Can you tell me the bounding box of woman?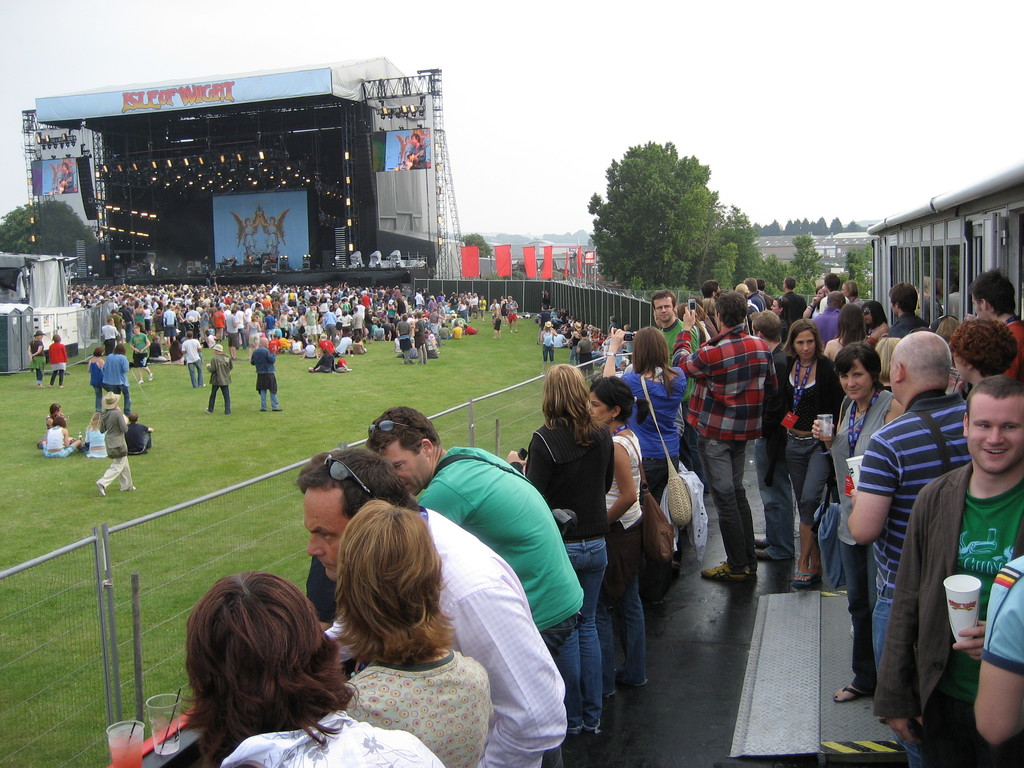
<region>333, 499, 485, 767</region>.
